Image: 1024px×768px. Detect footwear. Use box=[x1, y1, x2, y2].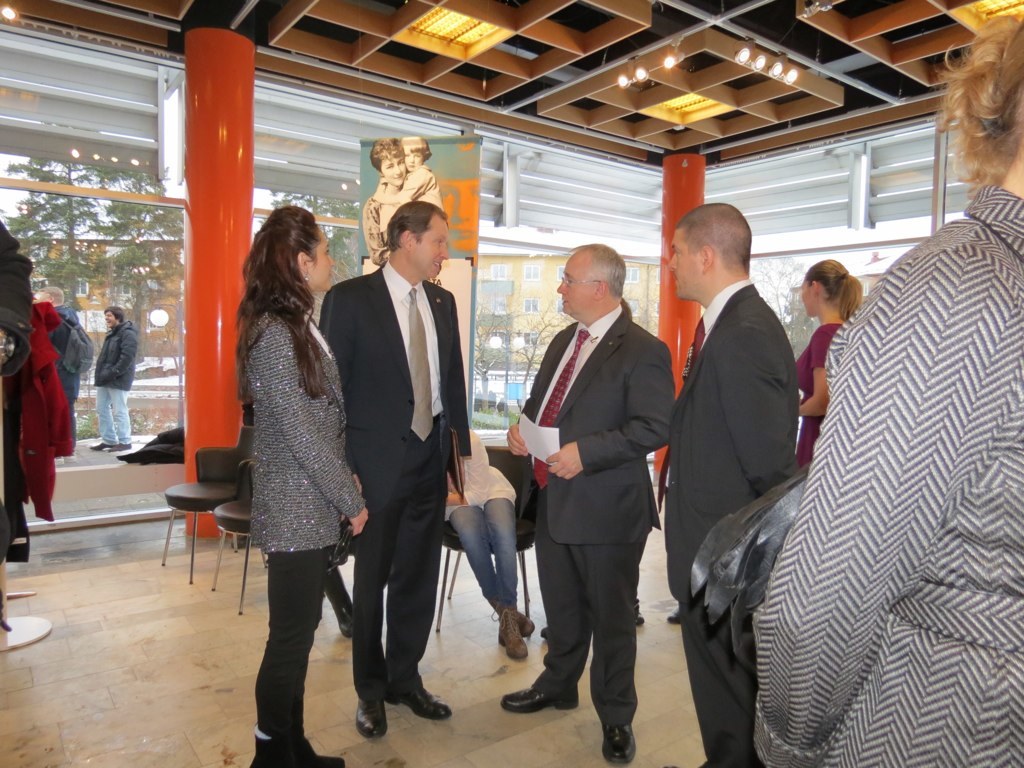
box=[384, 683, 453, 723].
